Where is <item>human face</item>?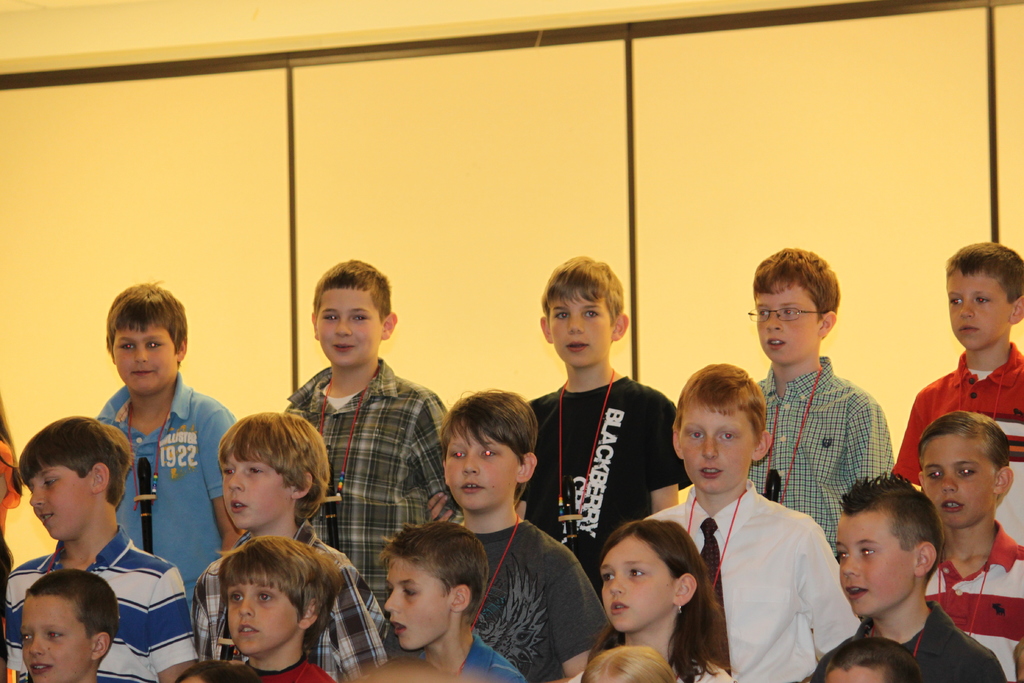
box(379, 556, 459, 651).
